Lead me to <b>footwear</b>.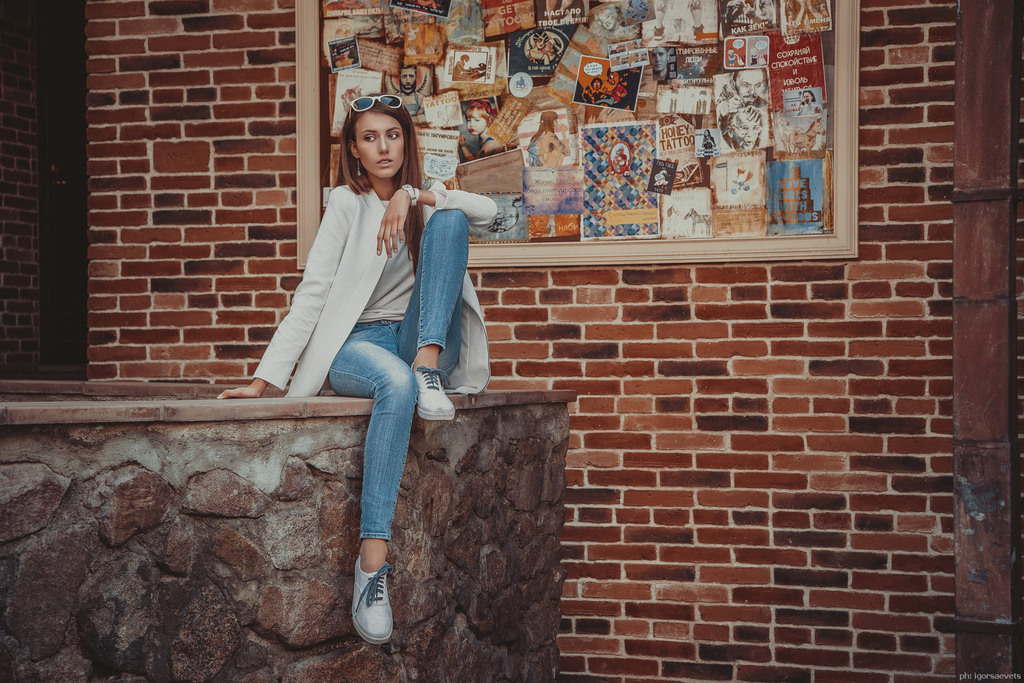
Lead to Rect(339, 550, 390, 659).
